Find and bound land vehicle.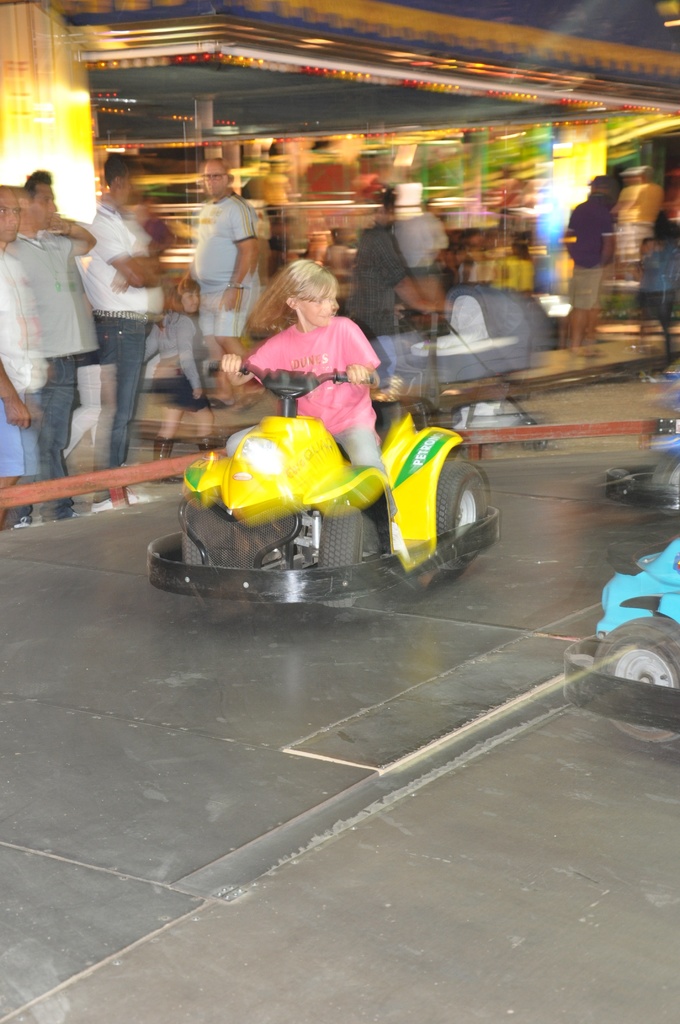
Bound: (558, 533, 679, 756).
